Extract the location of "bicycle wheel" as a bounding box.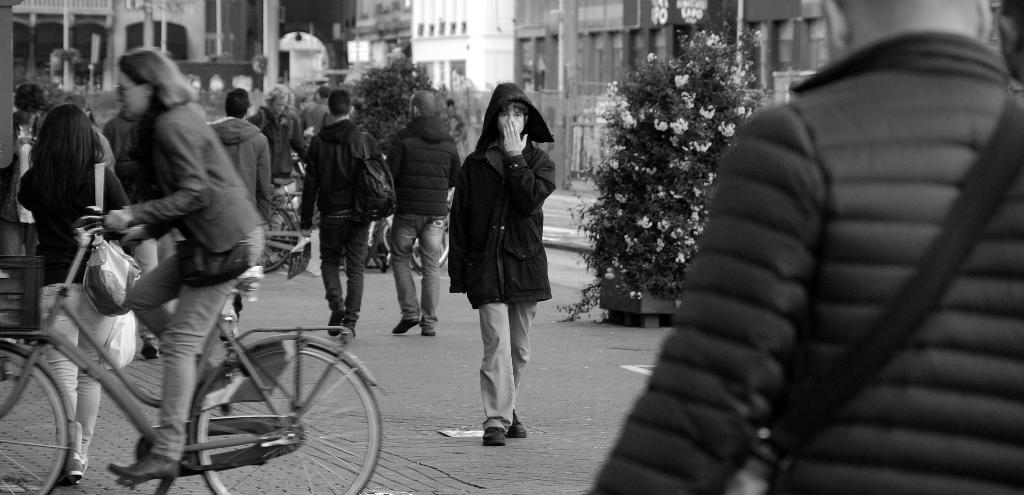
[x1=0, y1=348, x2=72, y2=494].
